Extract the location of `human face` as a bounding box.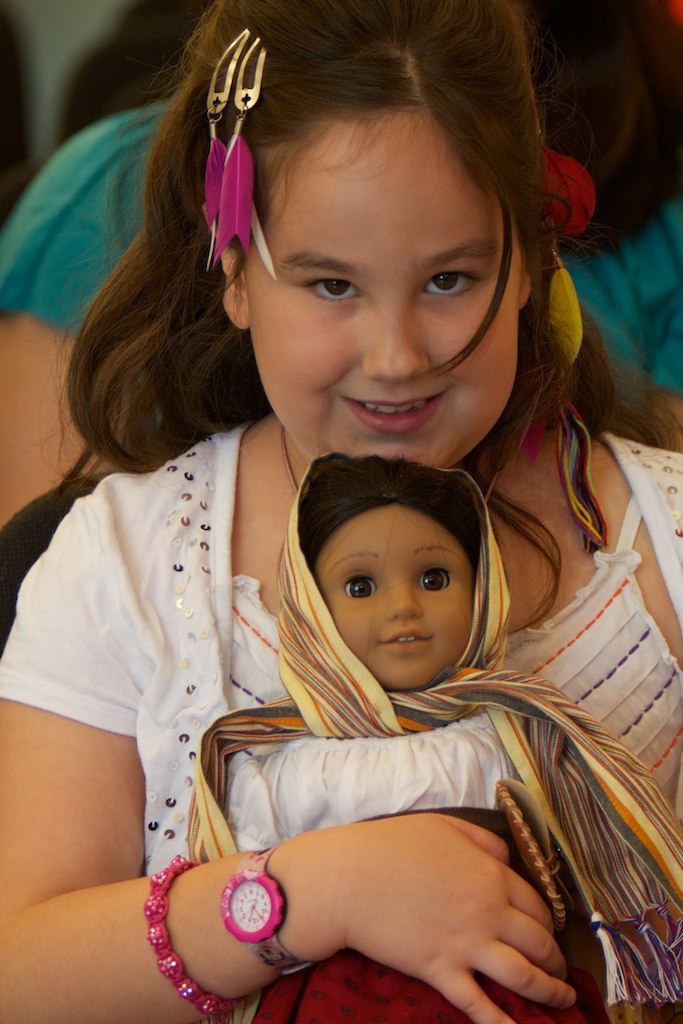
[237,107,518,465].
